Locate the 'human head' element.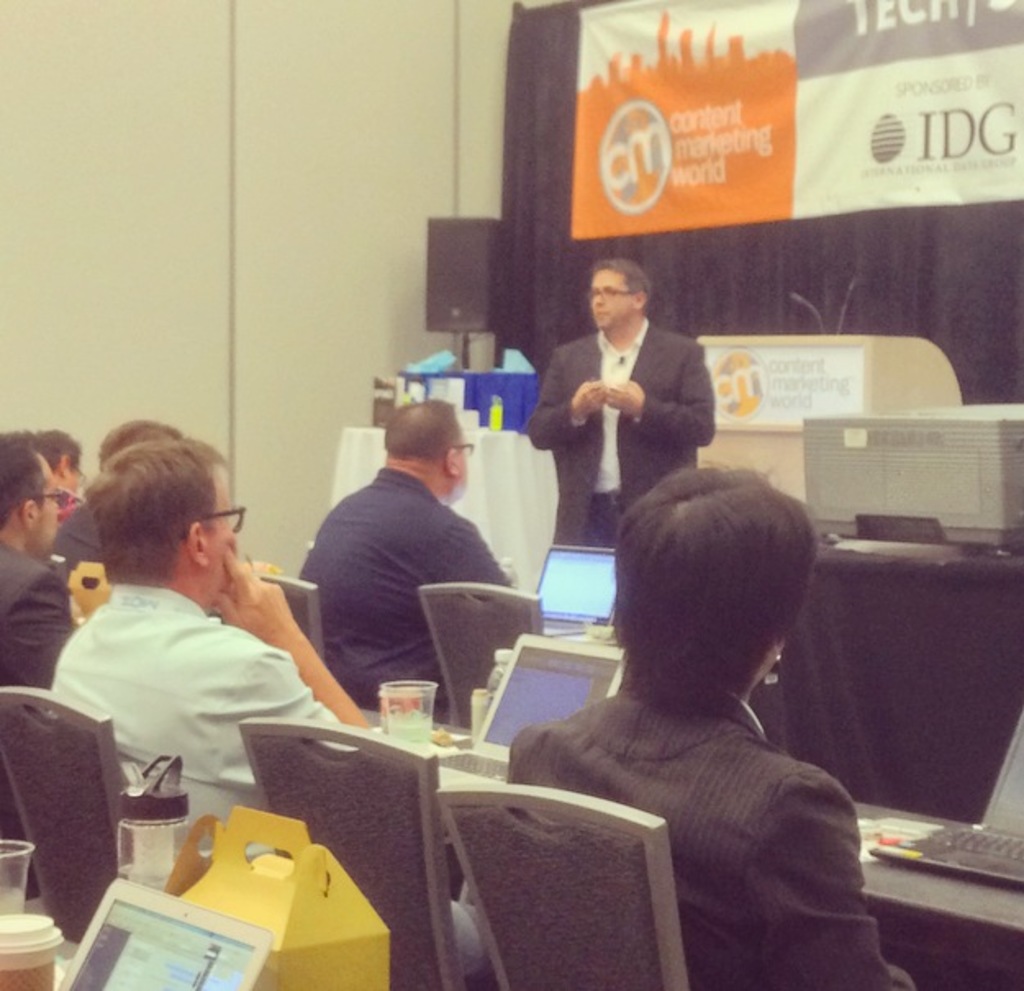
Element bbox: bbox=(385, 395, 472, 495).
